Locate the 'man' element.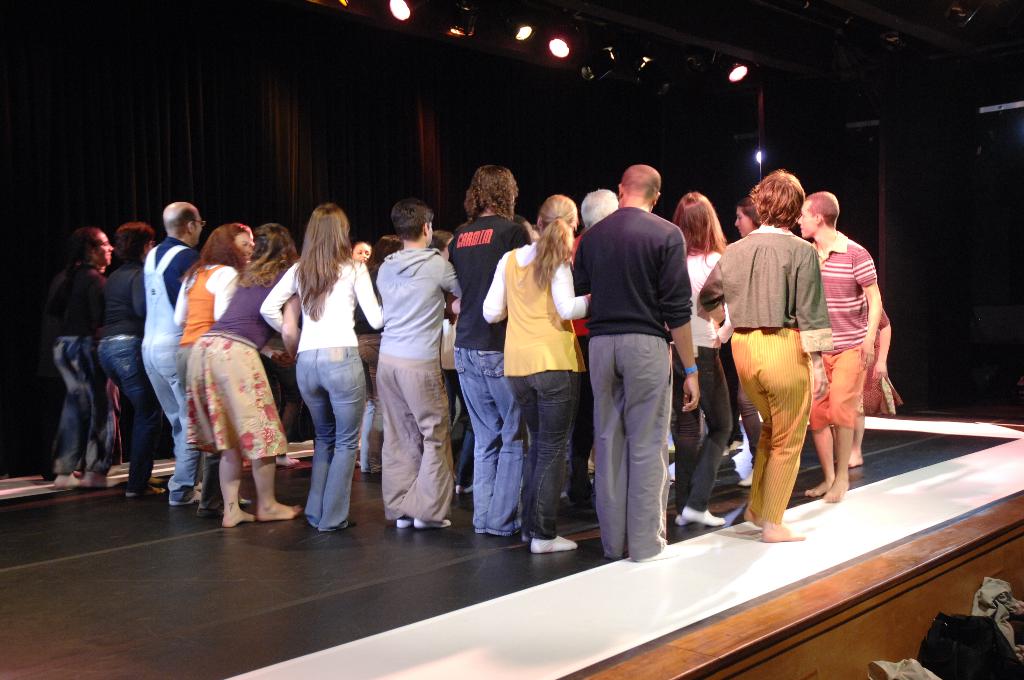
Element bbox: [left=140, top=200, right=209, bottom=518].
